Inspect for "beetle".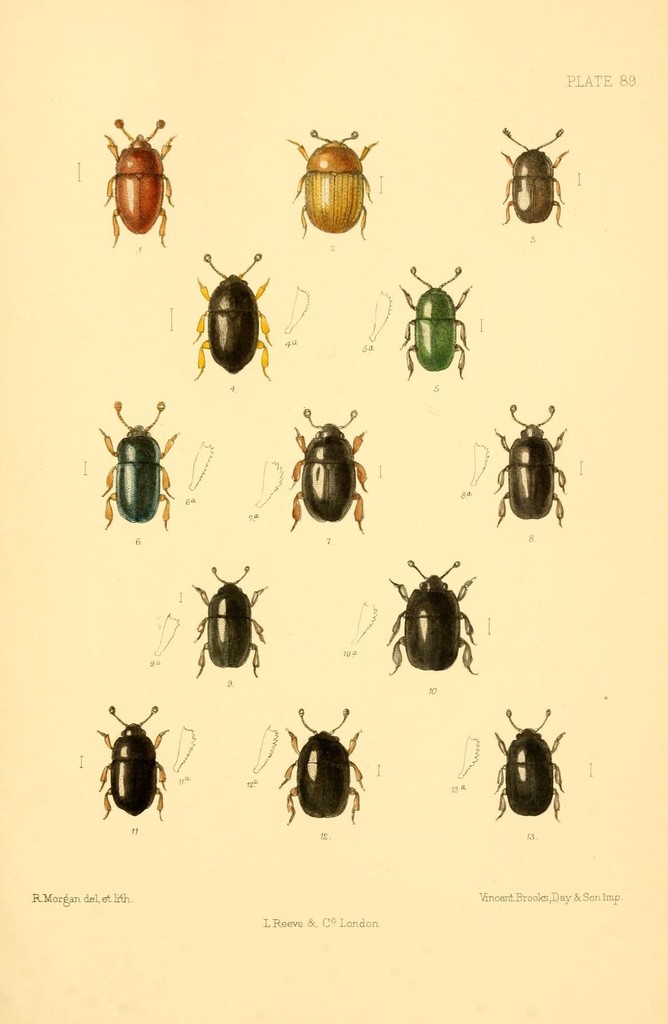
Inspection: region(199, 570, 265, 675).
